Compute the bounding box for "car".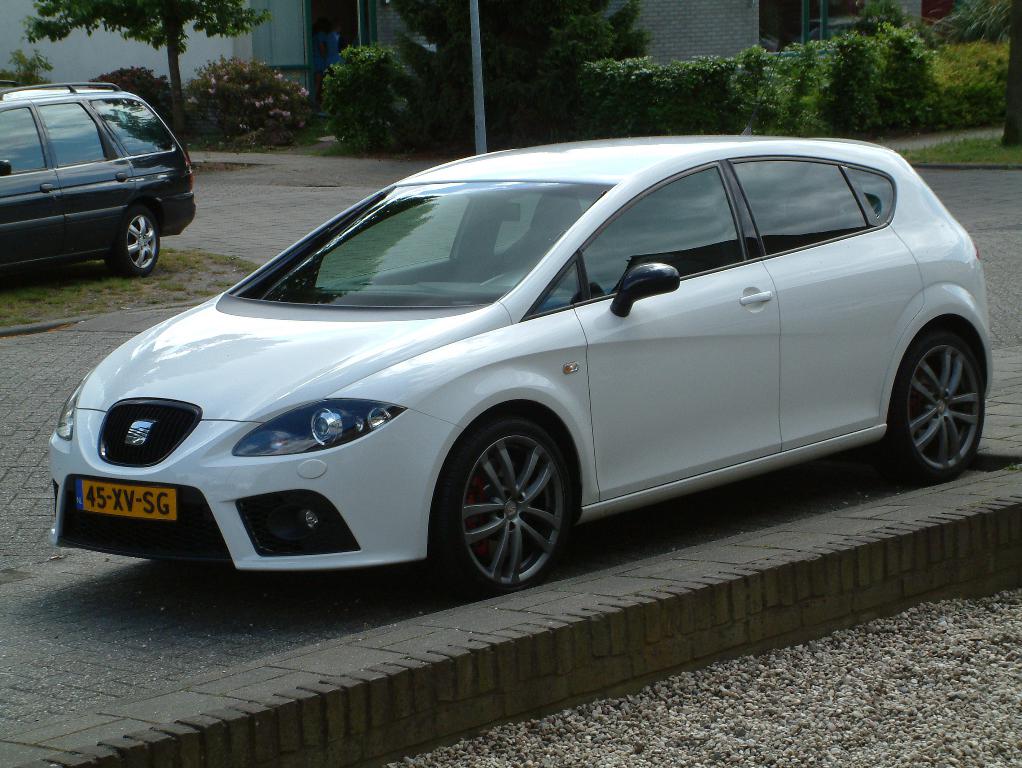
left=38, top=137, right=991, bottom=604.
